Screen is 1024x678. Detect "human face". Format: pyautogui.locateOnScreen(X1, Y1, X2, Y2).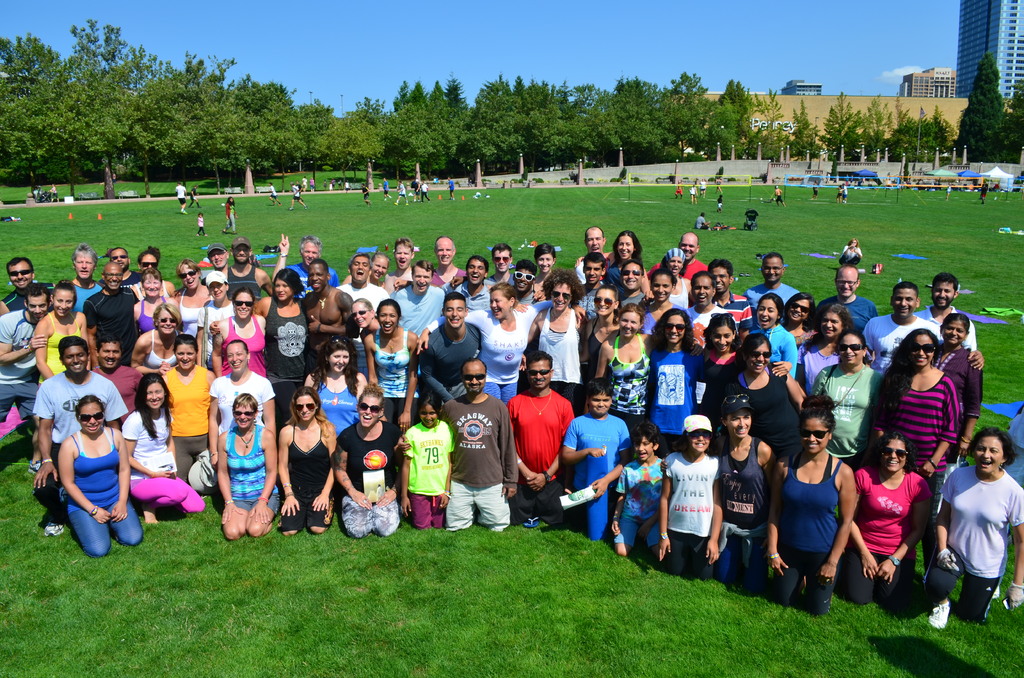
pyautogui.locateOnScreen(296, 243, 316, 265).
